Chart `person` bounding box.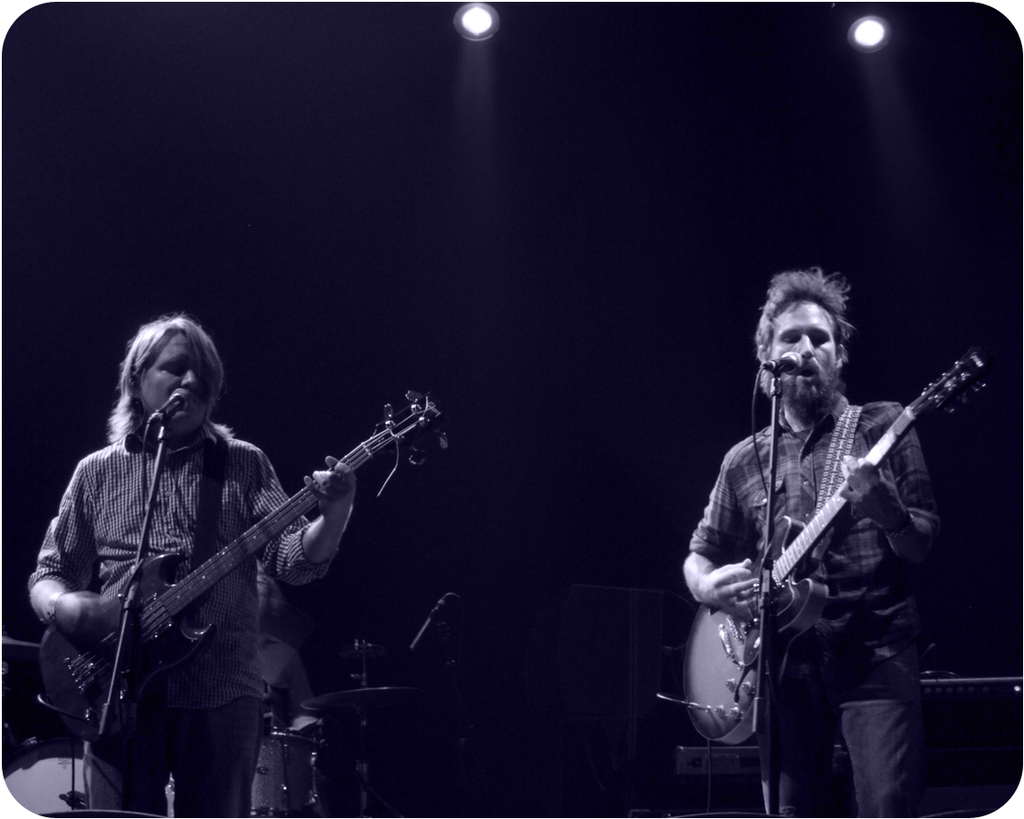
Charted: box=[690, 234, 970, 818].
